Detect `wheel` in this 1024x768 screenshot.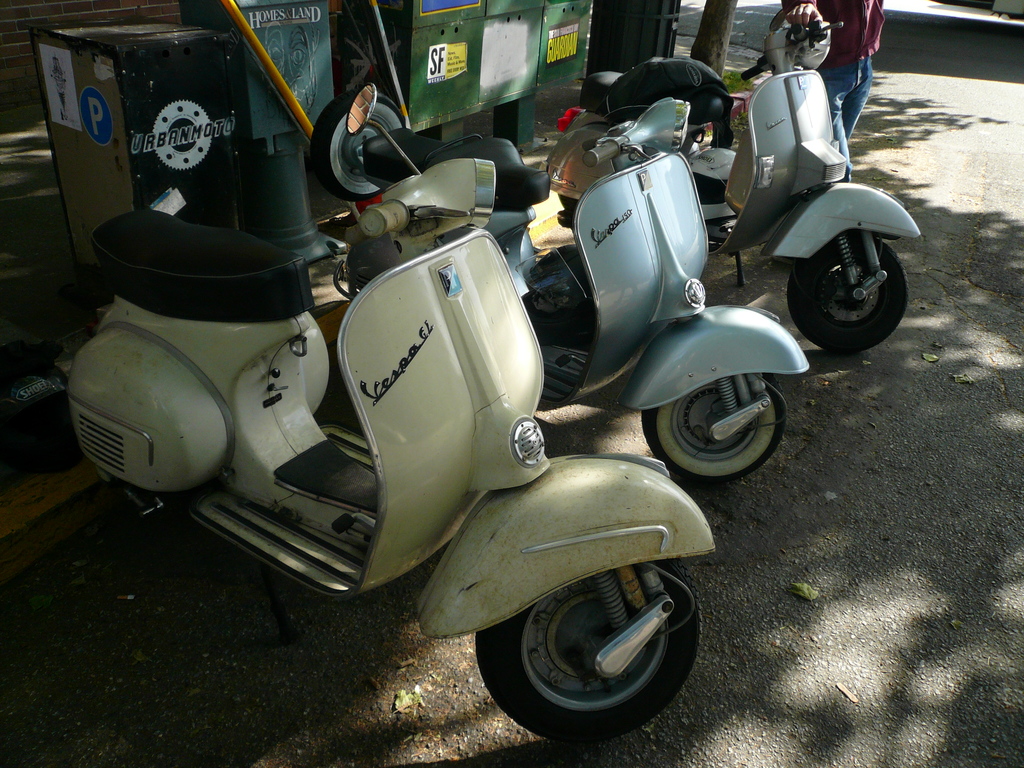
Detection: 786/230/909/353.
